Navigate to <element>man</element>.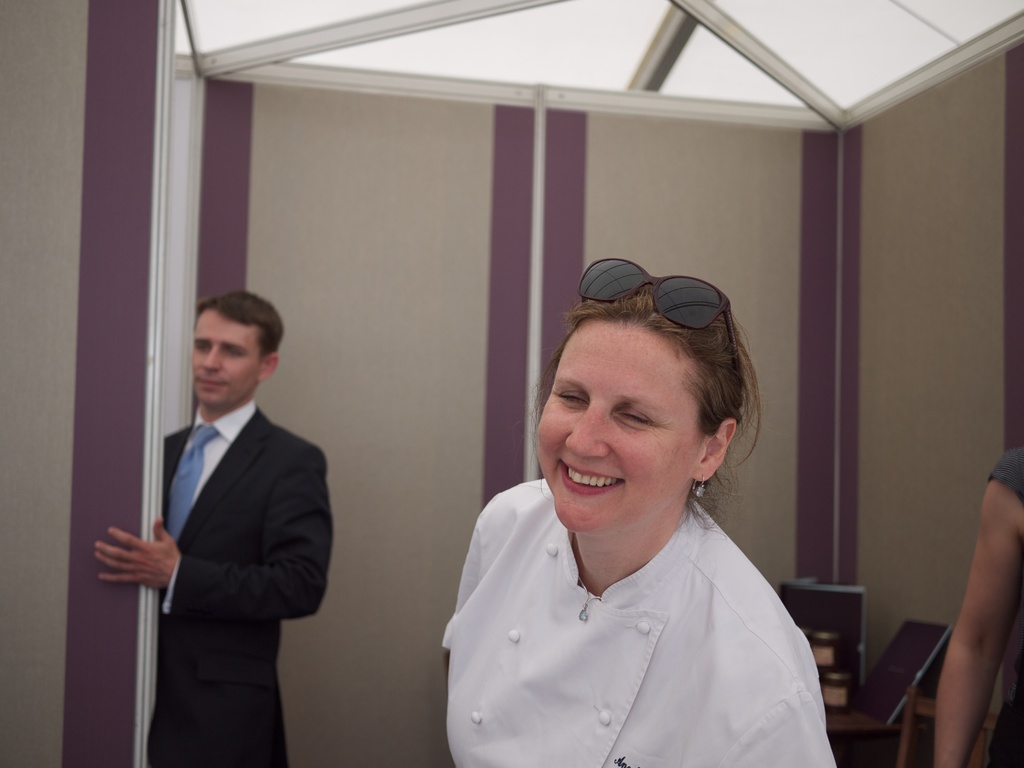
Navigation target: (x1=125, y1=280, x2=327, y2=694).
